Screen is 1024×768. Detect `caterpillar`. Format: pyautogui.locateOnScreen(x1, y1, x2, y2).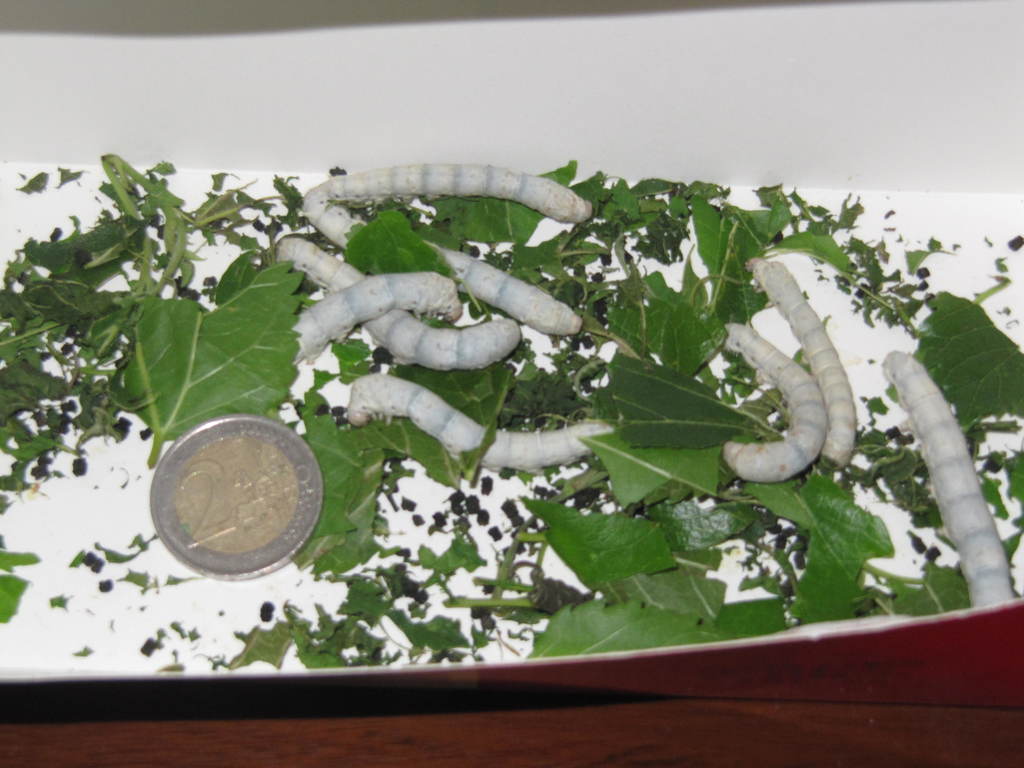
pyautogui.locateOnScreen(307, 166, 585, 218).
